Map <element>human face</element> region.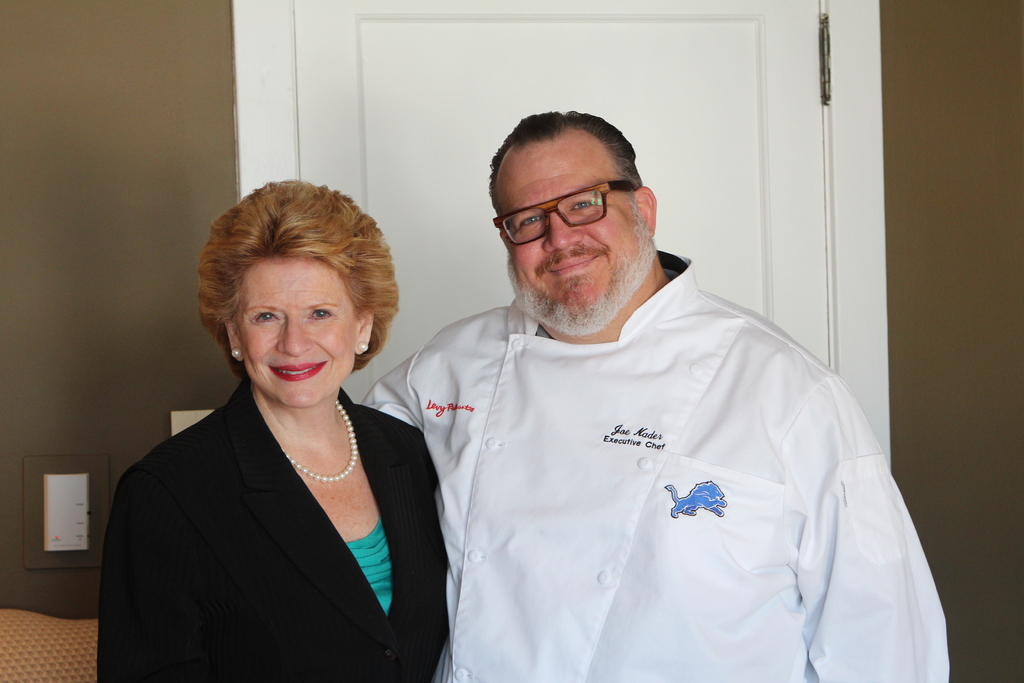
Mapped to (x1=497, y1=138, x2=641, y2=316).
